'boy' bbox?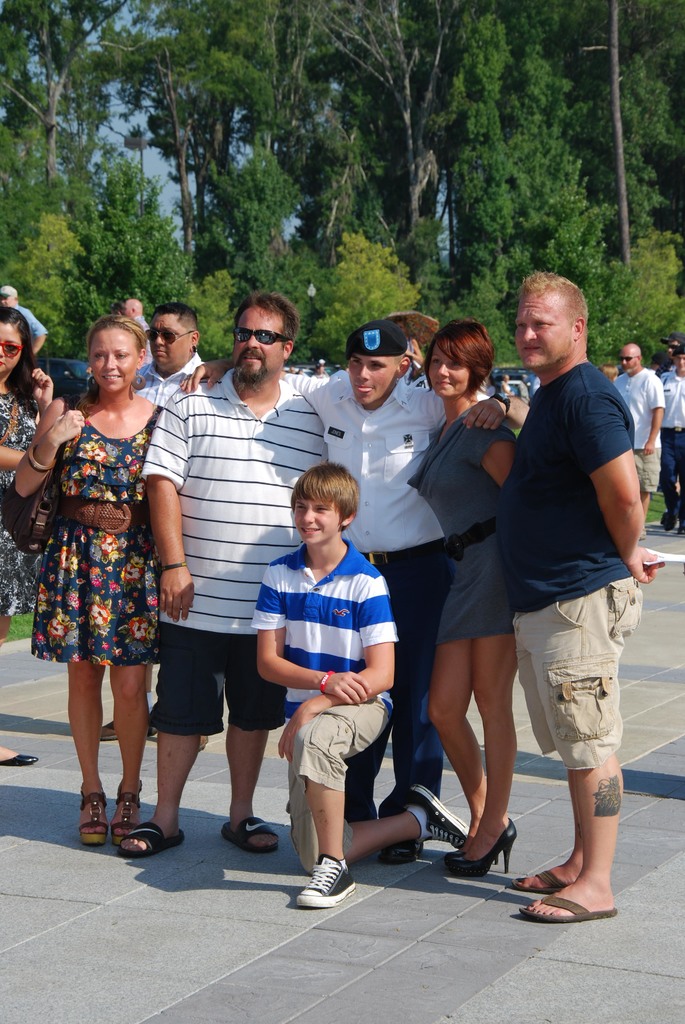
242, 474, 418, 893
